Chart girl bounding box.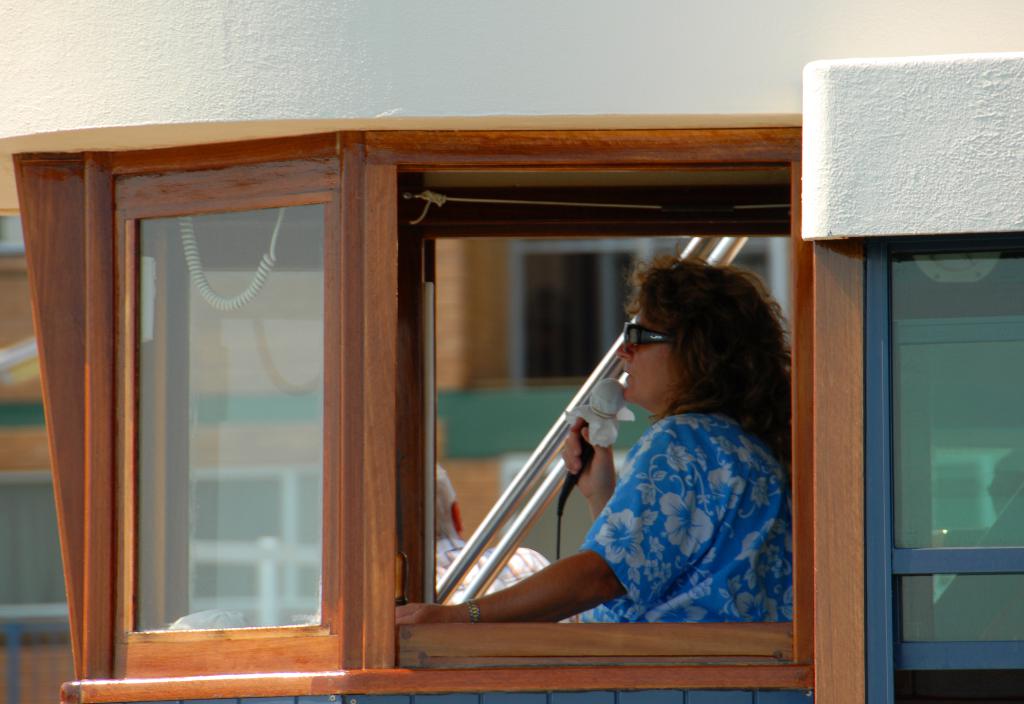
Charted: left=396, top=261, right=800, bottom=625.
